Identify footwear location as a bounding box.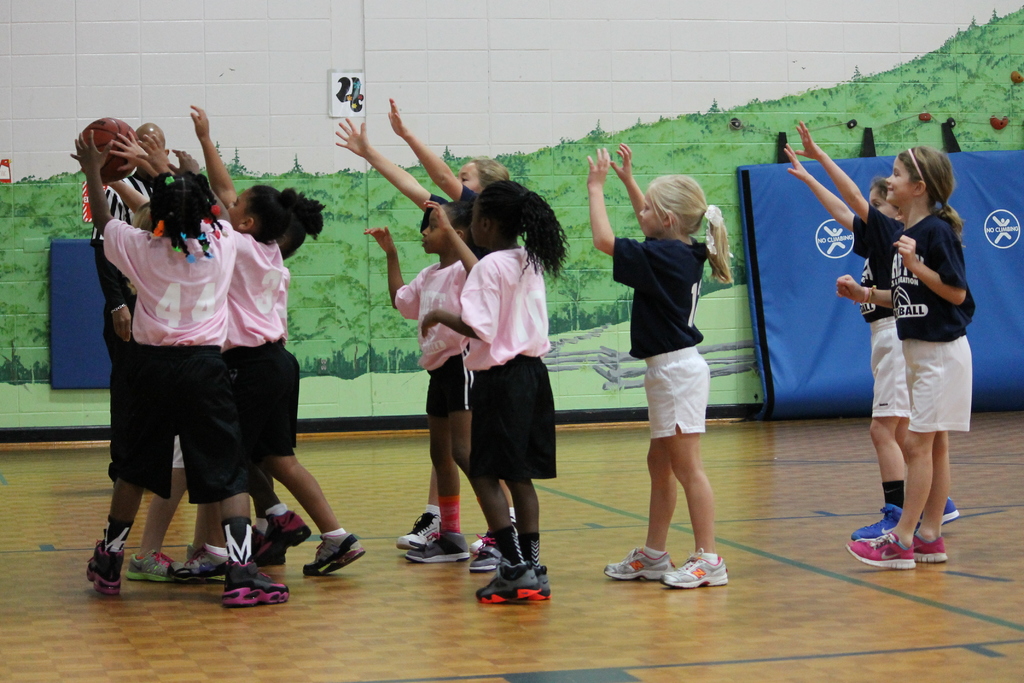
x1=124 y1=552 x2=179 y2=582.
